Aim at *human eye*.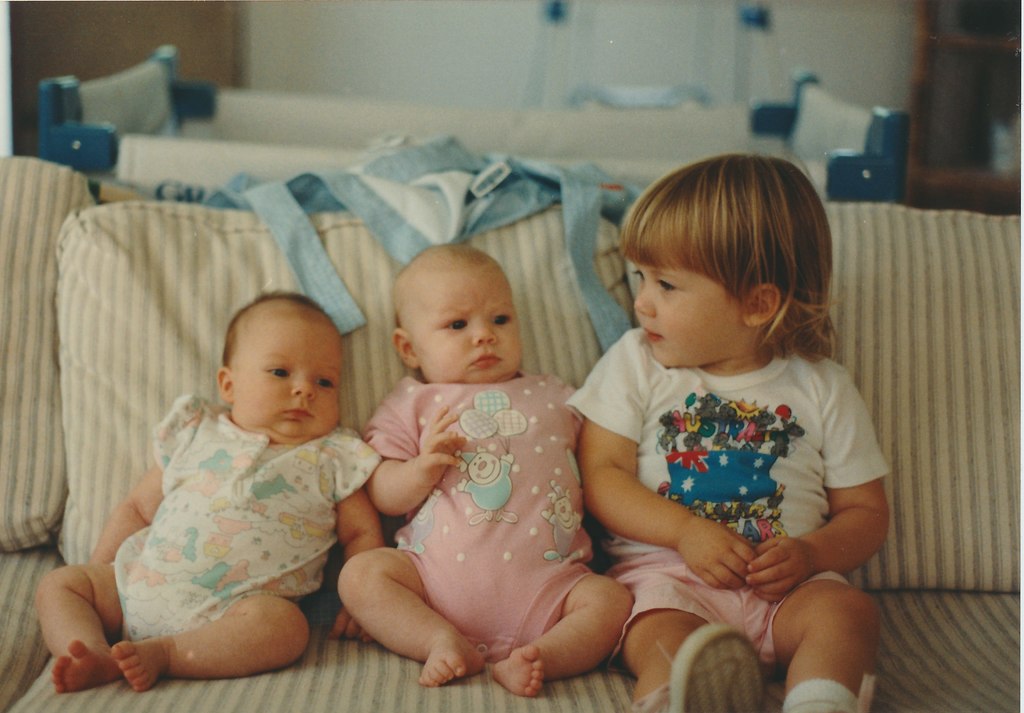
Aimed at (left=652, top=277, right=675, bottom=293).
